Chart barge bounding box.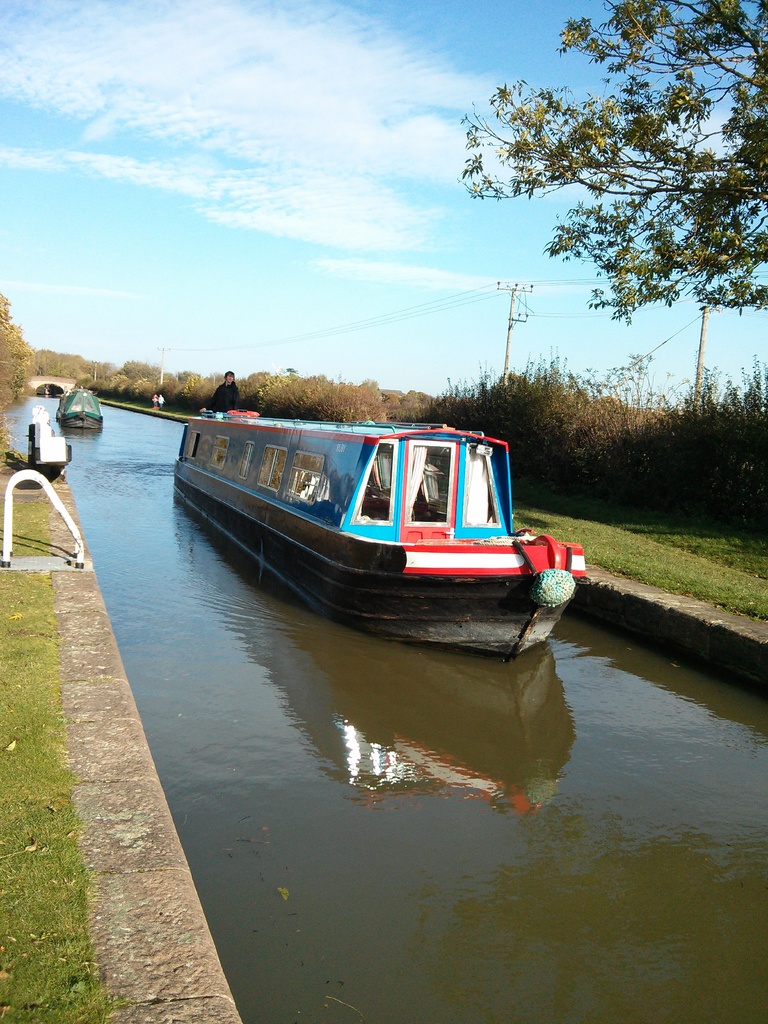
Charted: <bbox>174, 409, 587, 664</bbox>.
